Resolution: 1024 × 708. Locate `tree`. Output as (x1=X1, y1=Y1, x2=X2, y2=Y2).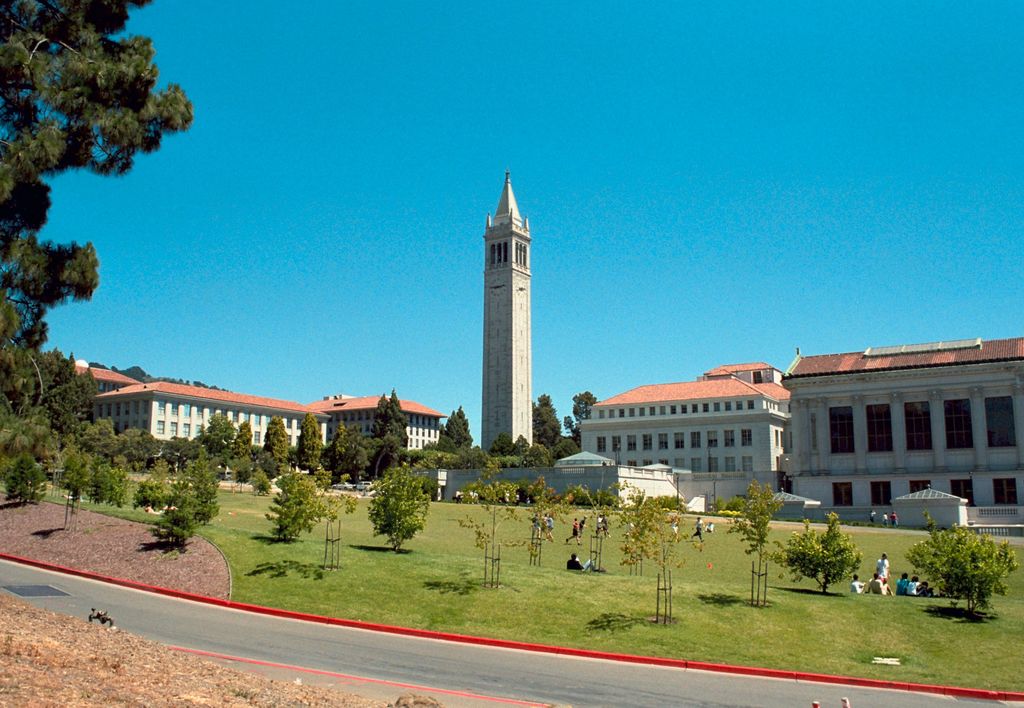
(x1=461, y1=479, x2=525, y2=591).
